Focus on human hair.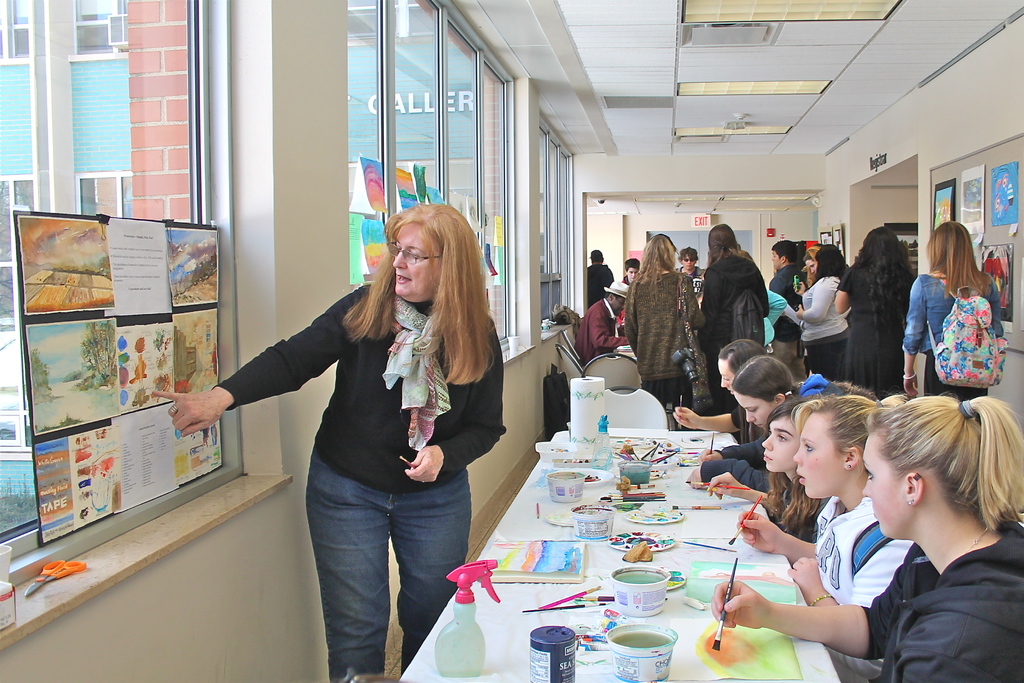
Focused at (790, 397, 908, 470).
